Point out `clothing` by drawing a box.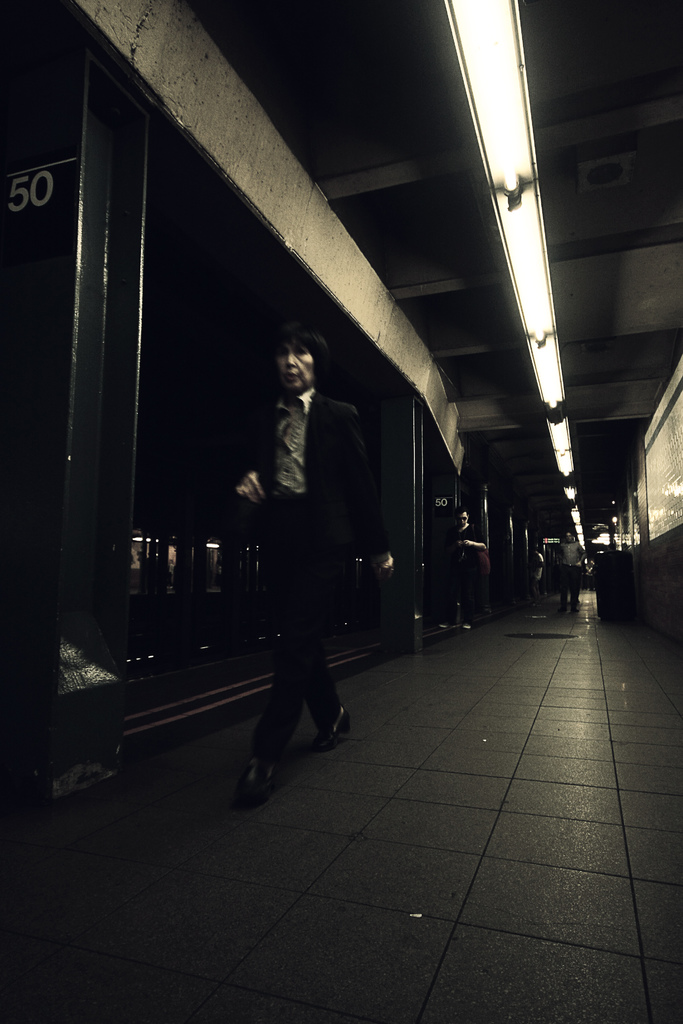
bbox=[559, 543, 588, 610].
